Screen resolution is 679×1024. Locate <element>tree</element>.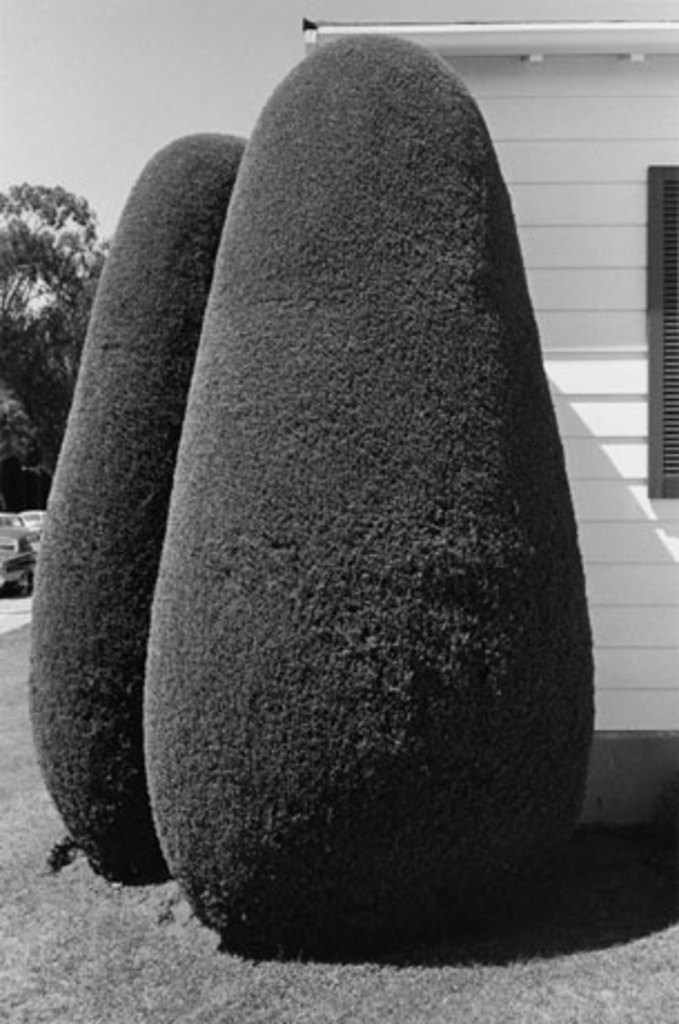
[x1=147, y1=38, x2=583, y2=935].
